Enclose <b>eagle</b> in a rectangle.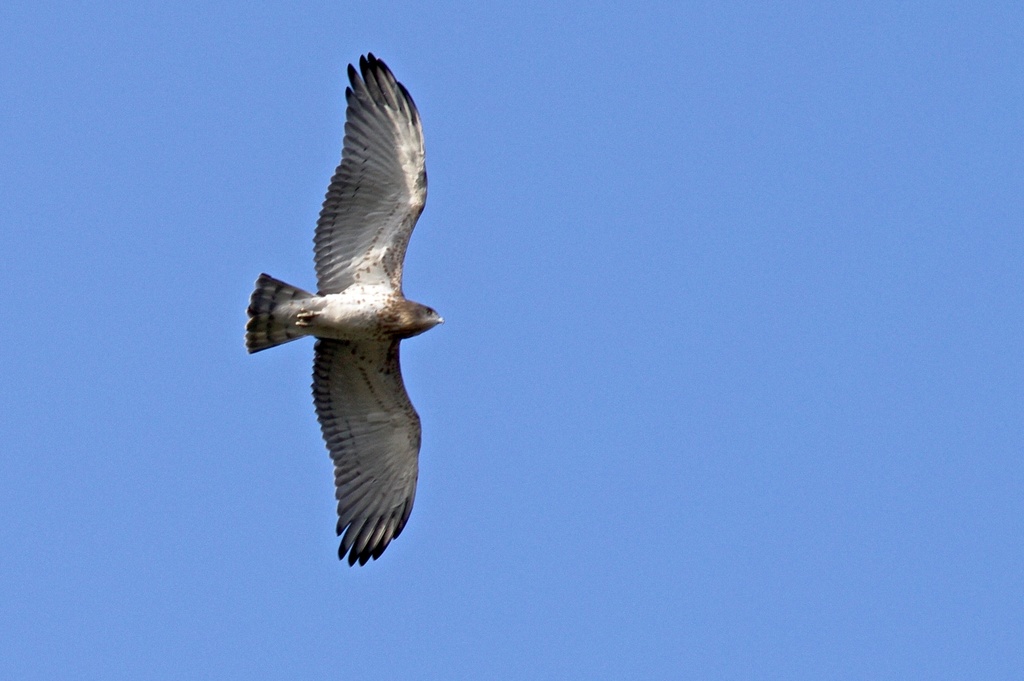
l=239, t=49, r=447, b=568.
